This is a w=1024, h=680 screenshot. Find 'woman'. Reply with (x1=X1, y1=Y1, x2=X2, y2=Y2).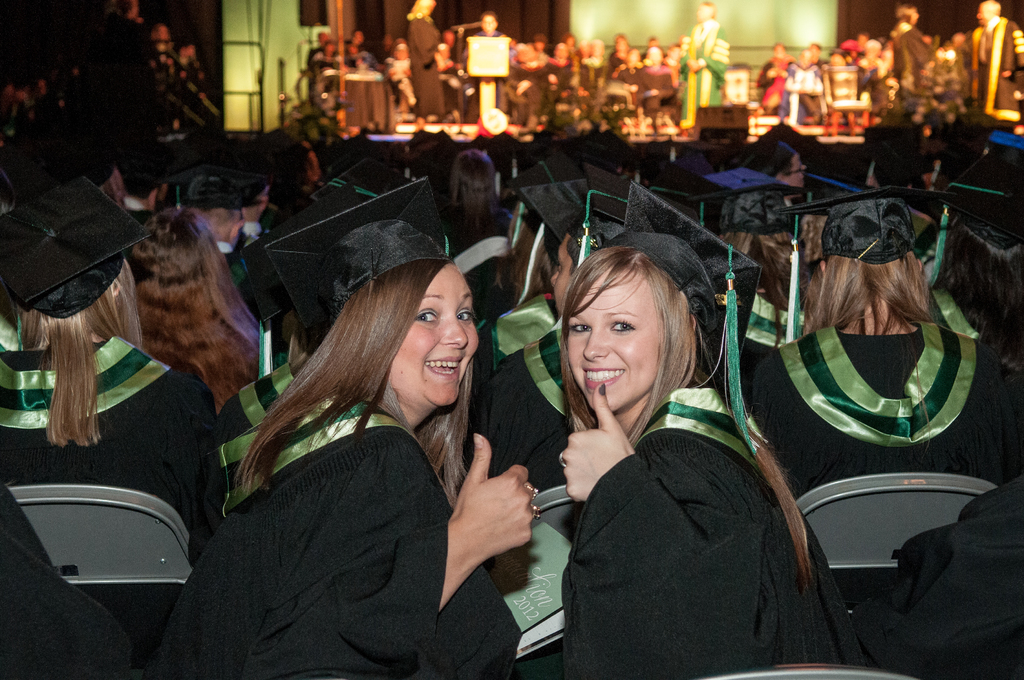
(x1=166, y1=231, x2=535, y2=679).
